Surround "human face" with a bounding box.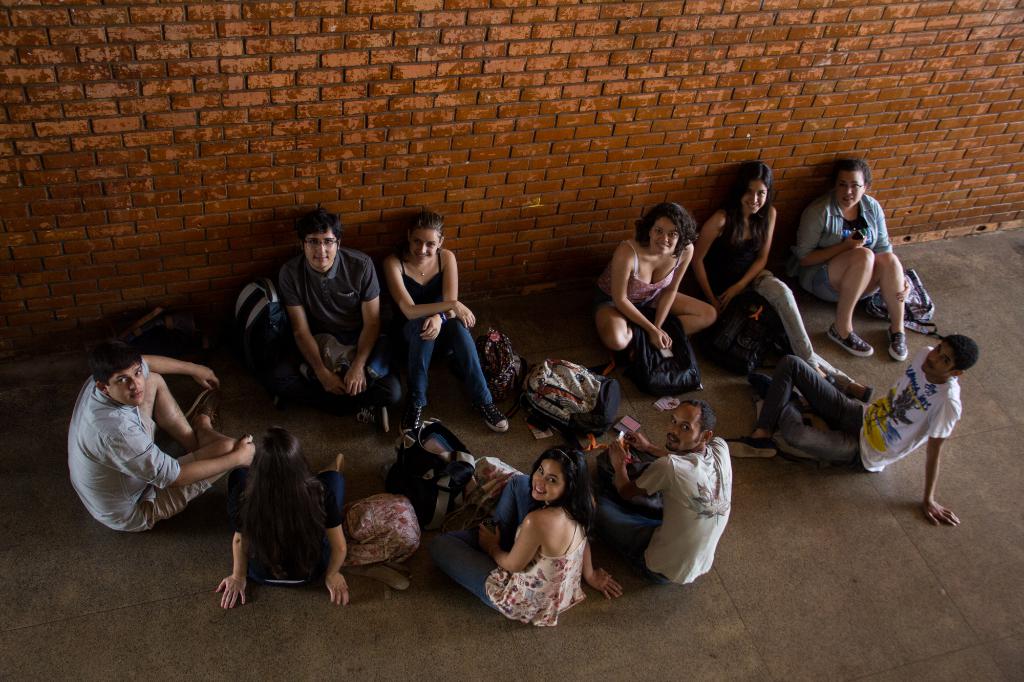
left=836, top=163, right=867, bottom=209.
